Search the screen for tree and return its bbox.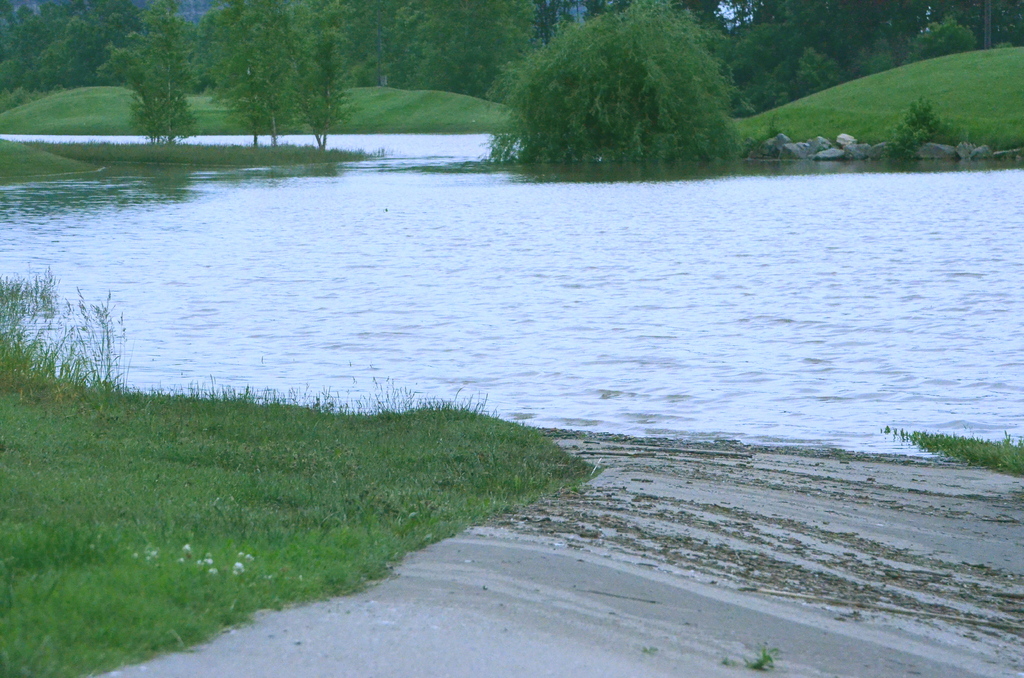
Found: (x1=888, y1=0, x2=953, y2=61).
